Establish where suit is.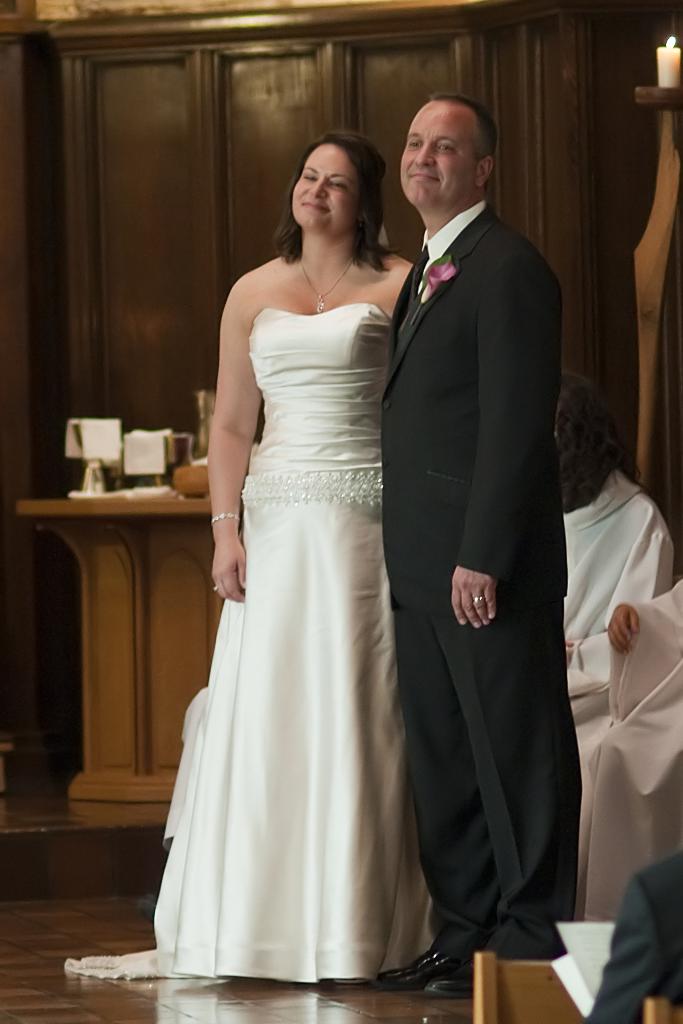
Established at (376,262,608,986).
